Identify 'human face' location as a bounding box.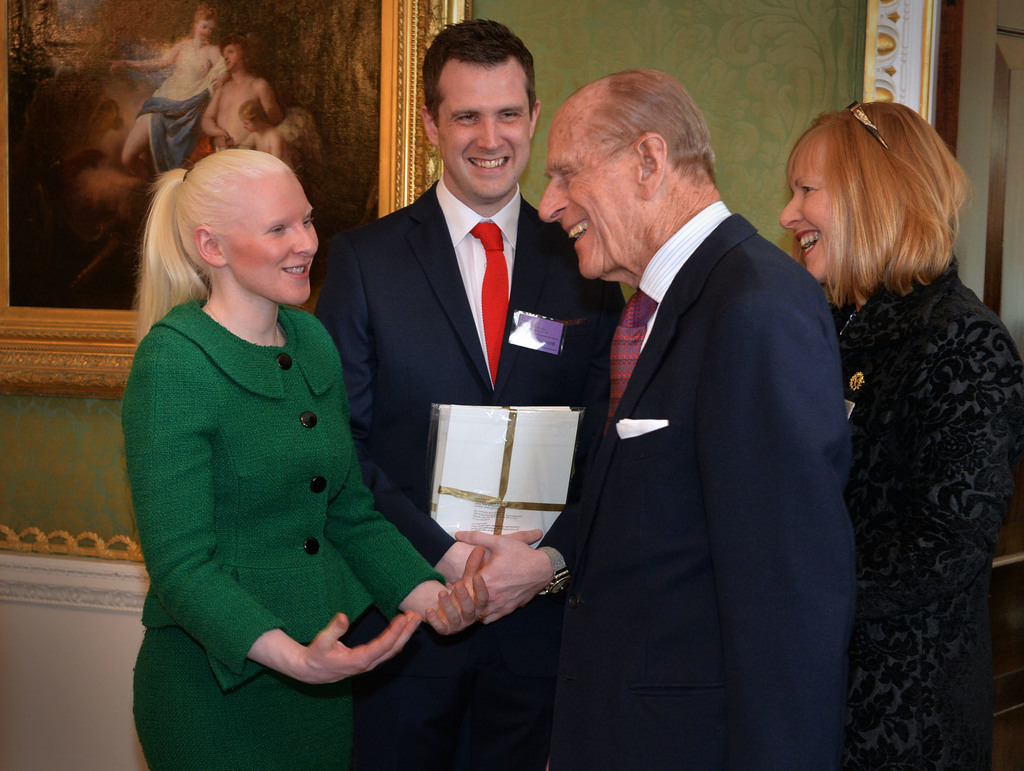
BBox(781, 140, 847, 282).
